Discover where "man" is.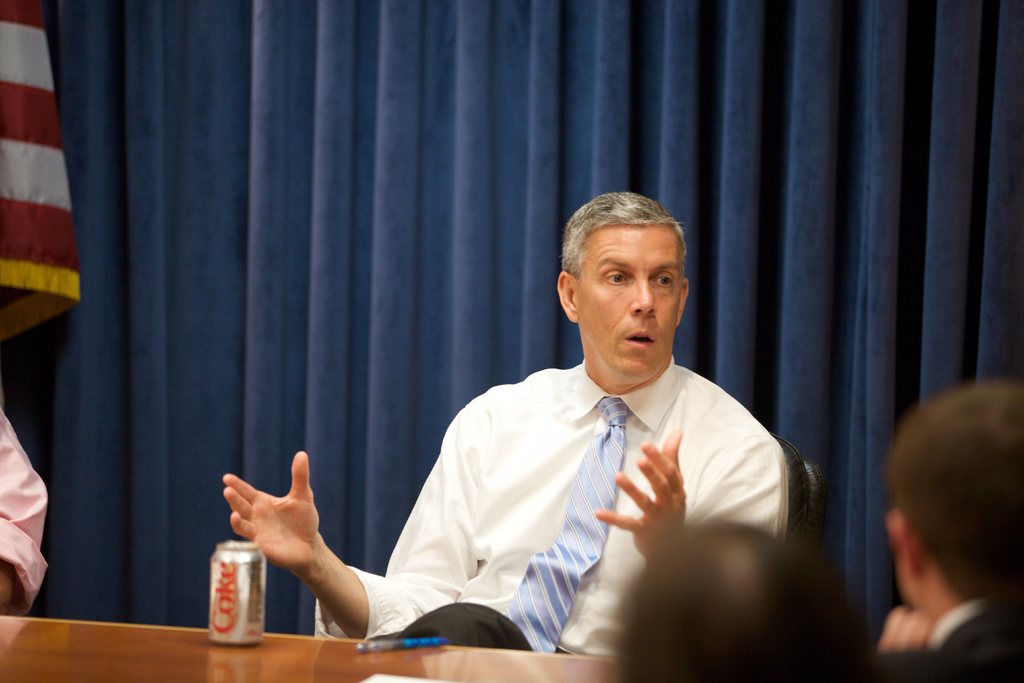
Discovered at <bbox>874, 379, 1023, 682</bbox>.
